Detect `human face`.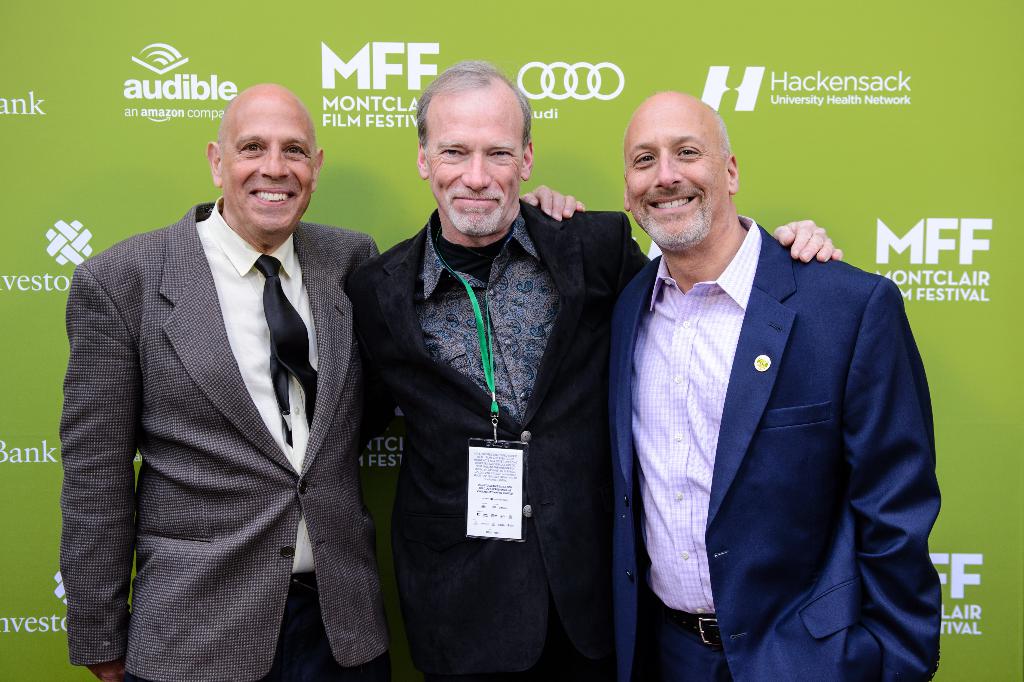
Detected at x1=430 y1=81 x2=525 y2=238.
